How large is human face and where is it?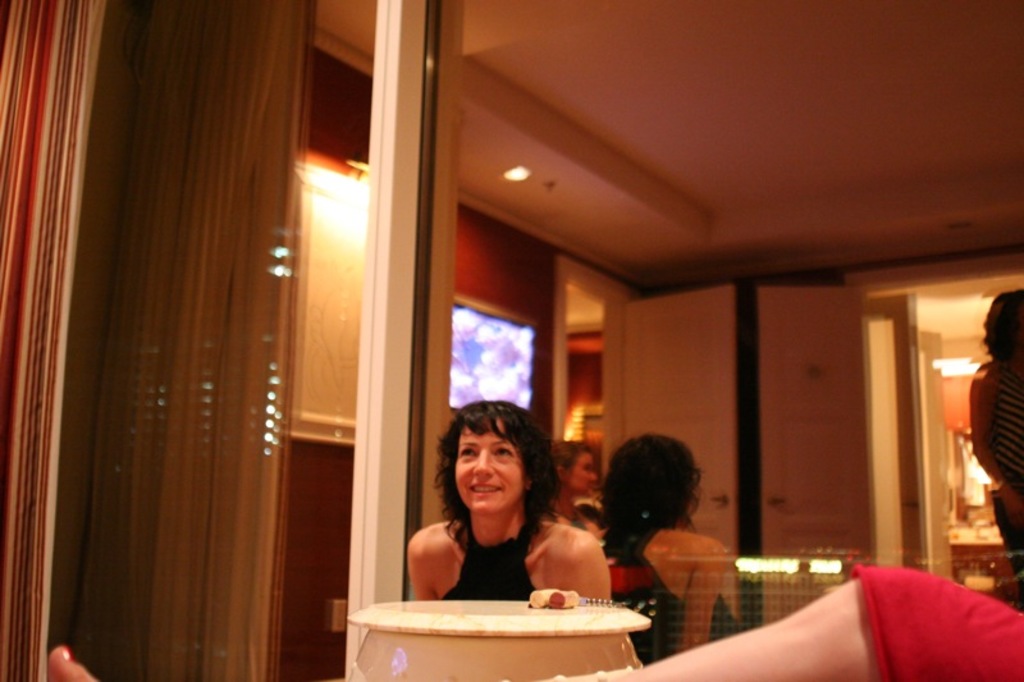
Bounding box: select_region(445, 438, 529, 513).
